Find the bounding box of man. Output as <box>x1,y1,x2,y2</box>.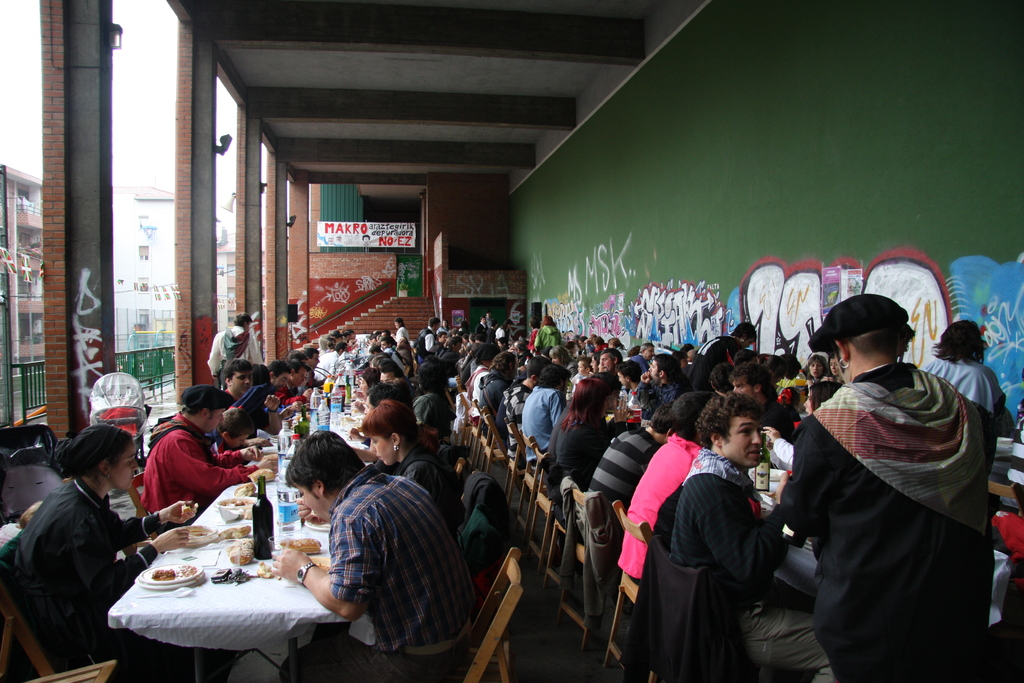
<box>651,388,840,682</box>.
